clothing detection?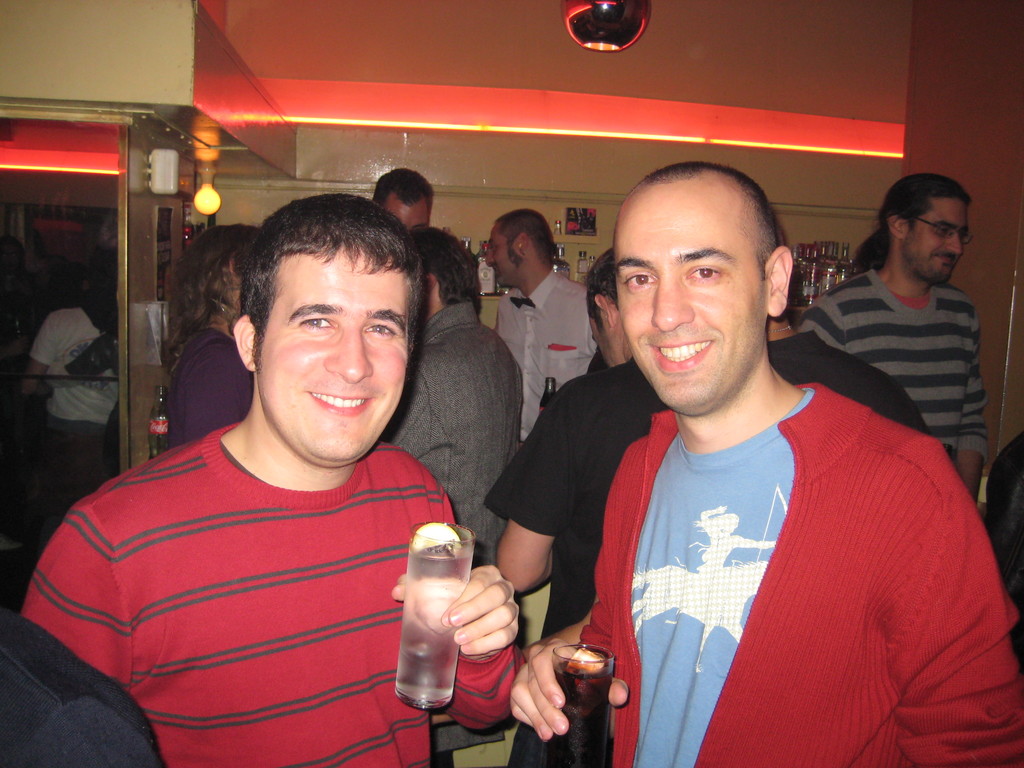
left=376, top=302, right=520, bottom=568
